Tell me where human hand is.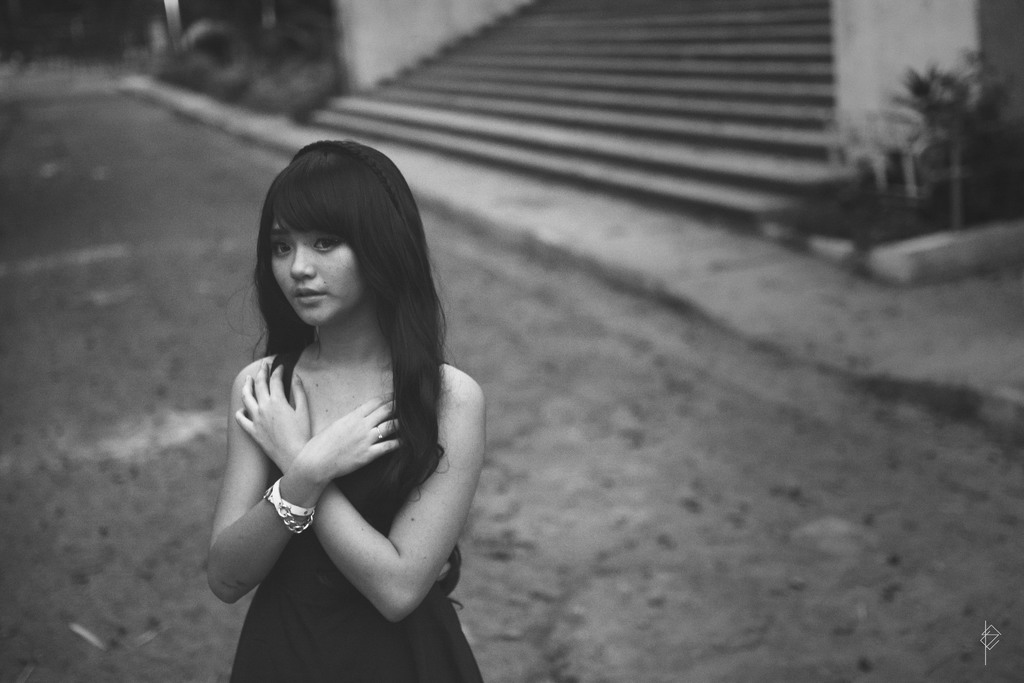
human hand is at (x1=305, y1=394, x2=402, y2=481).
